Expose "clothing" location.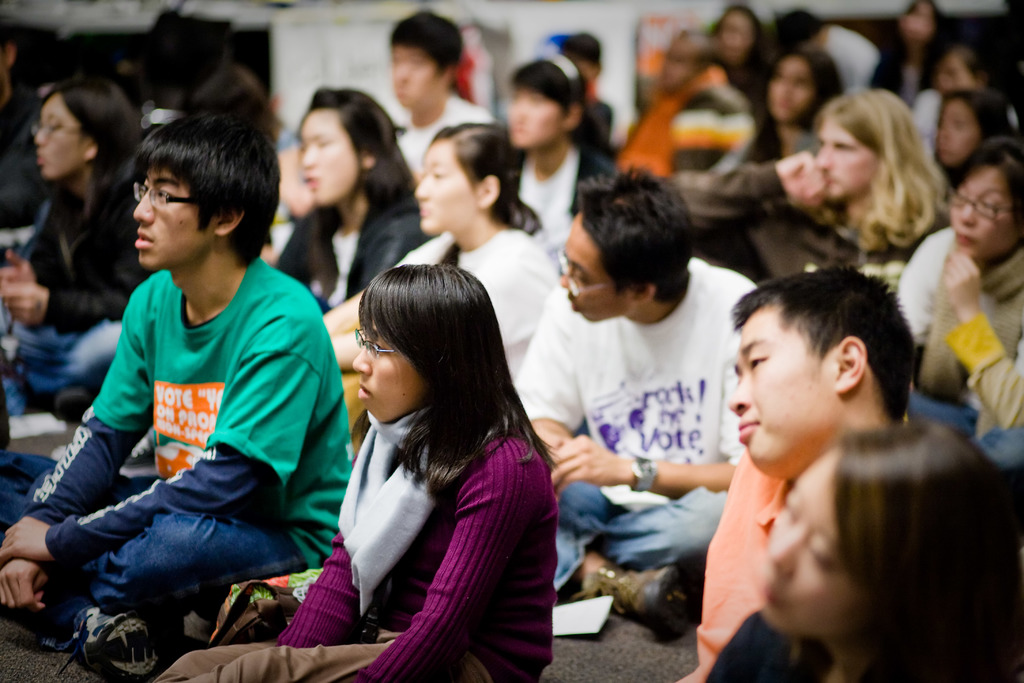
Exposed at pyautogui.locateOnScreen(716, 108, 824, 169).
